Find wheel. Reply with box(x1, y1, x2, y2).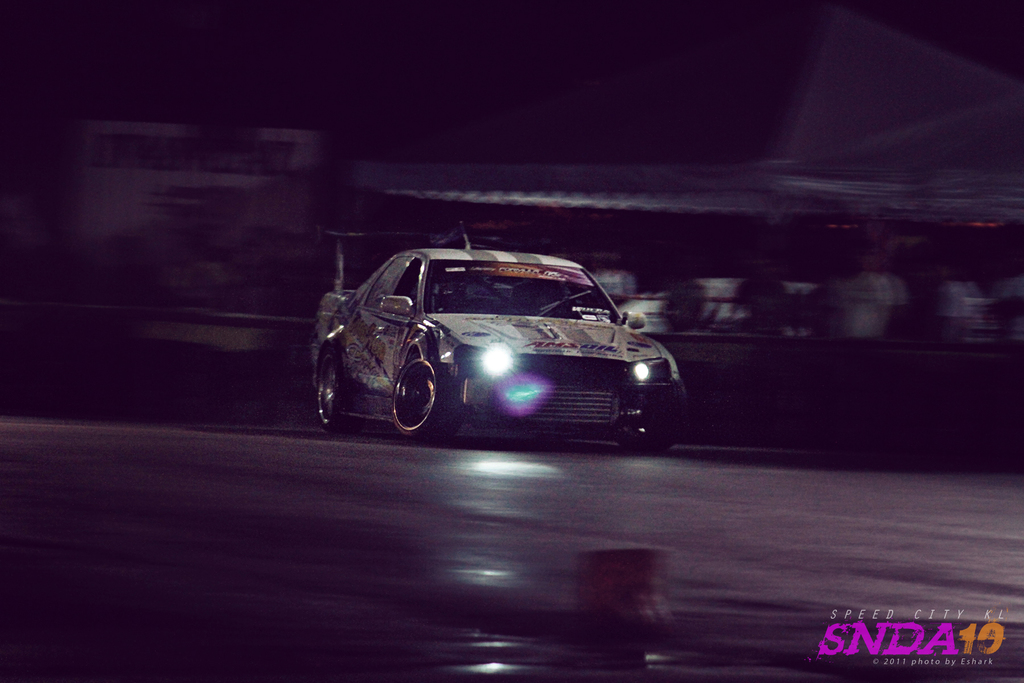
box(621, 384, 691, 458).
